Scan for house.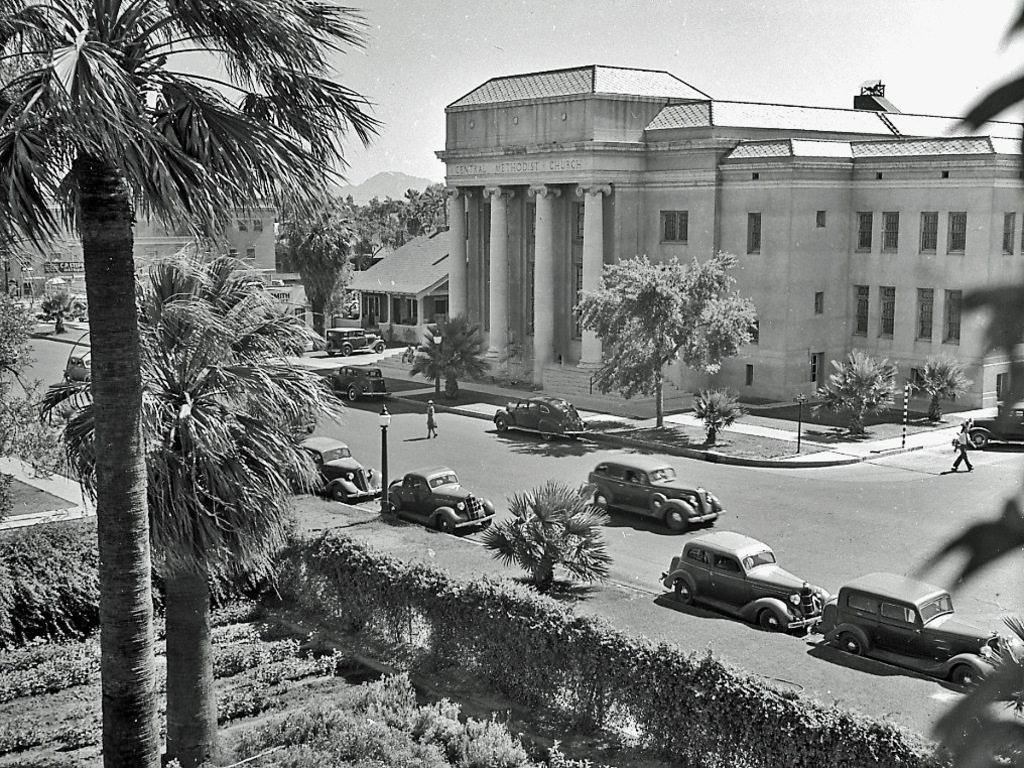
Scan result: x1=347, y1=225, x2=470, y2=348.
